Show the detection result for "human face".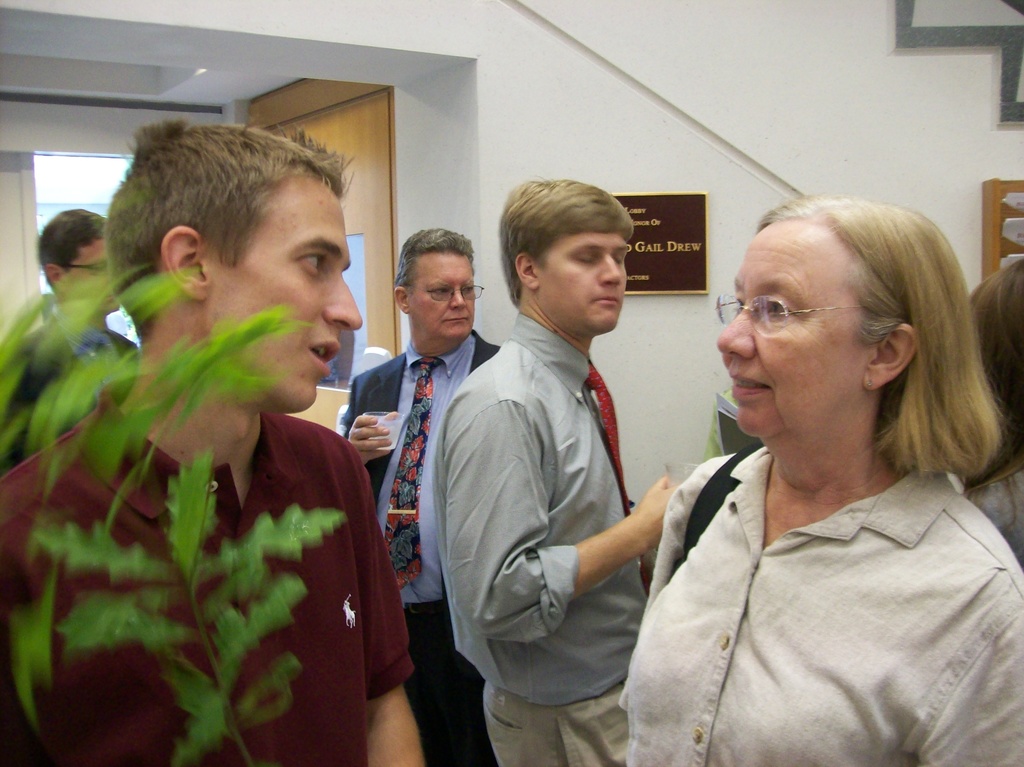
{"x1": 710, "y1": 230, "x2": 866, "y2": 439}.
